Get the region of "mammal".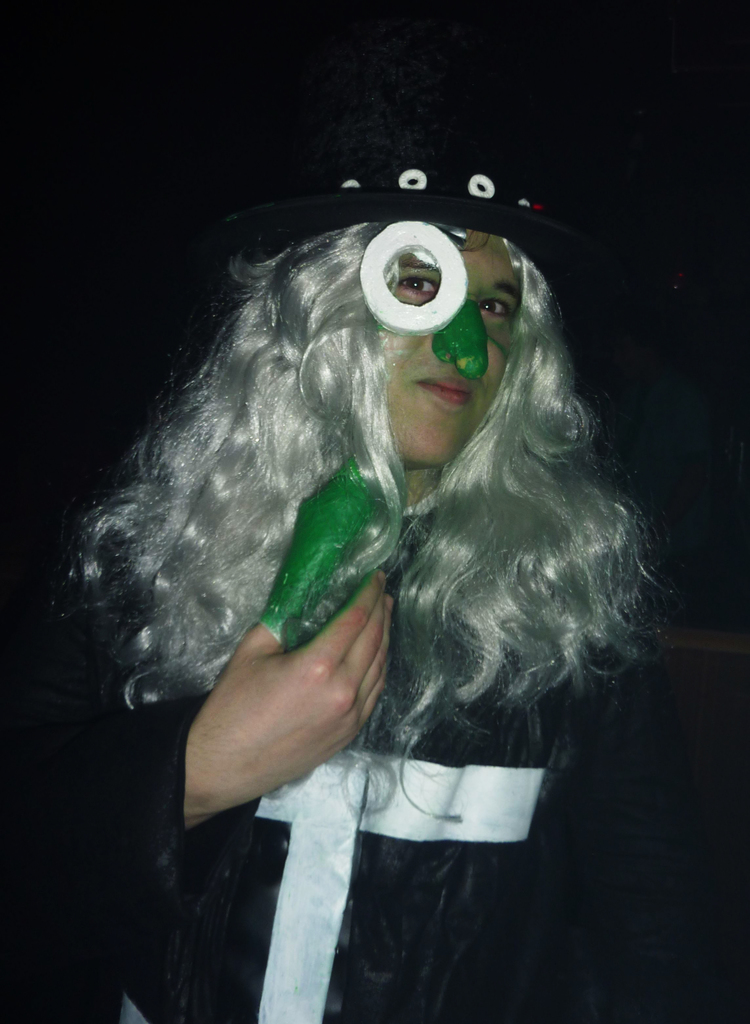
l=64, t=92, r=692, b=989.
